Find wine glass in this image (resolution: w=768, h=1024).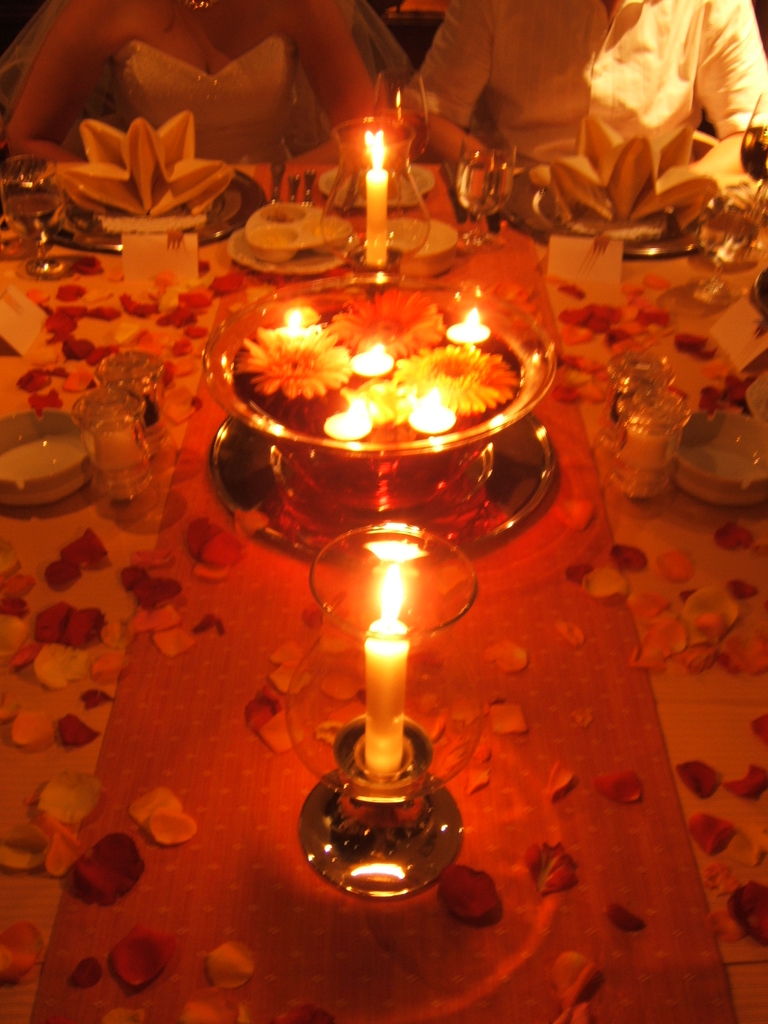
bbox=[0, 157, 72, 290].
